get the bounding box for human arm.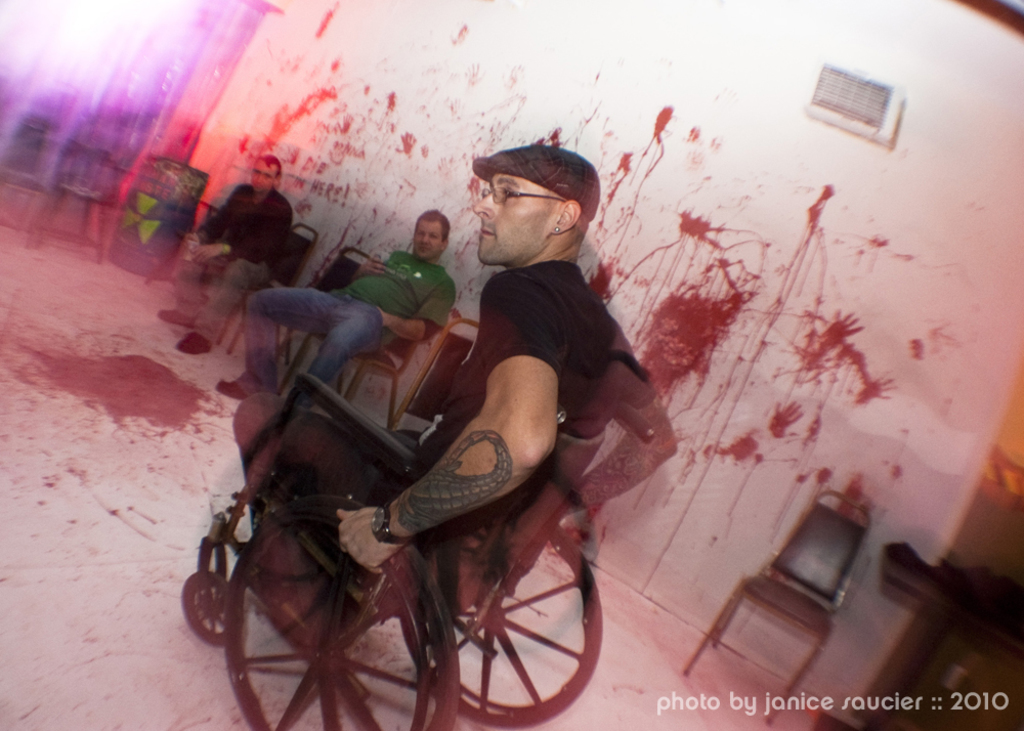
[184, 212, 224, 257].
